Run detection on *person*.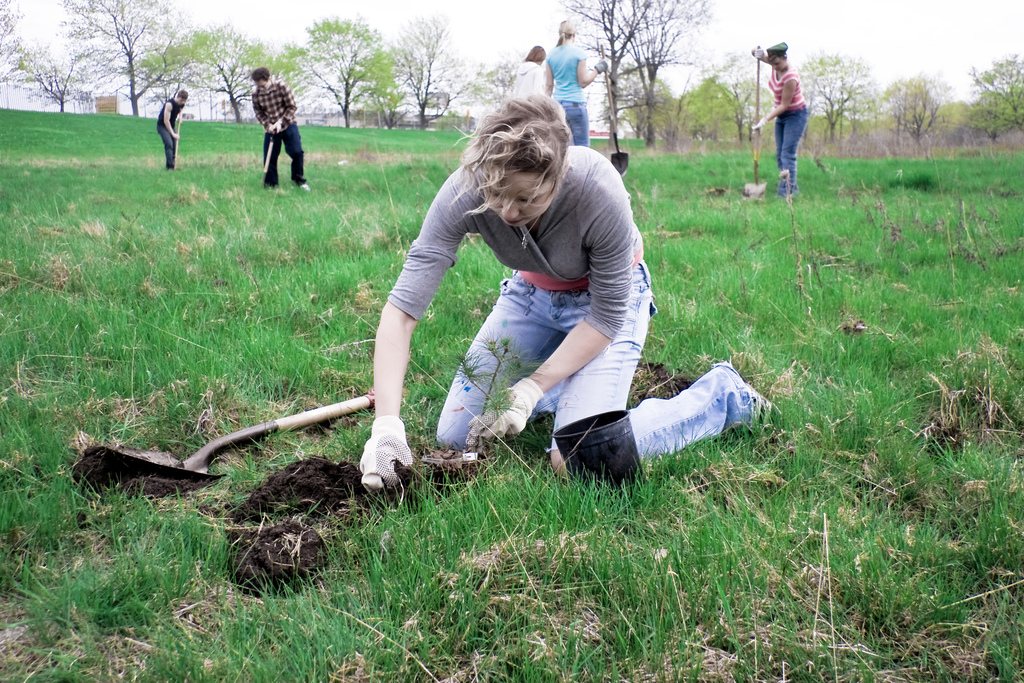
Result: x1=359 y1=92 x2=767 y2=495.
